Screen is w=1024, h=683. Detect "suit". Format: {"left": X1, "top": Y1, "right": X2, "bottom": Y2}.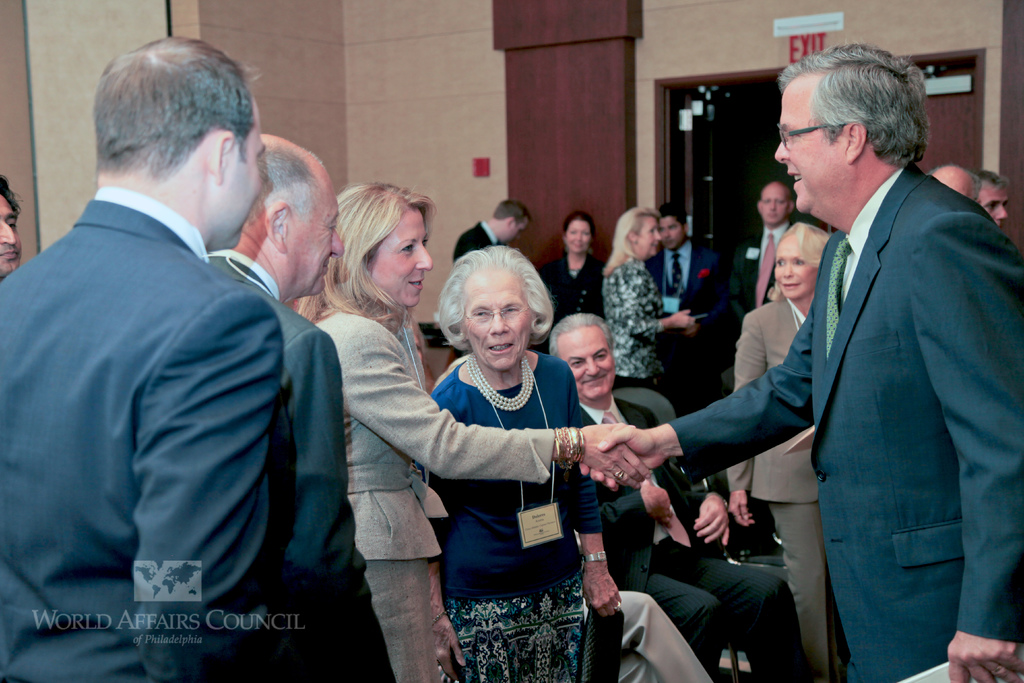
{"left": 641, "top": 243, "right": 719, "bottom": 318}.
